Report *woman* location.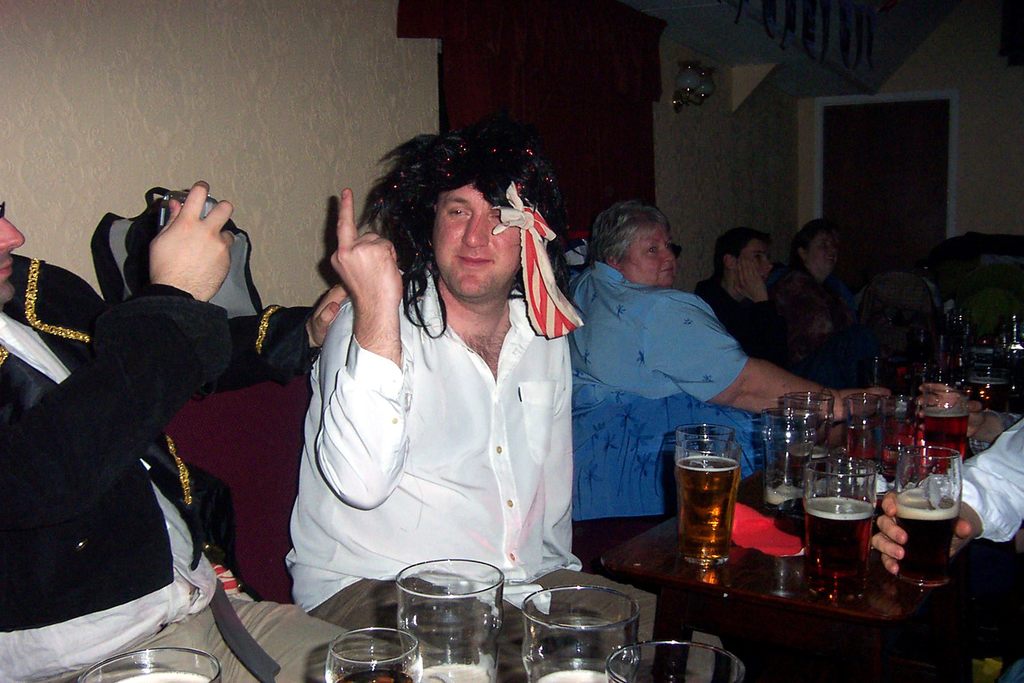
Report: 772, 223, 851, 366.
